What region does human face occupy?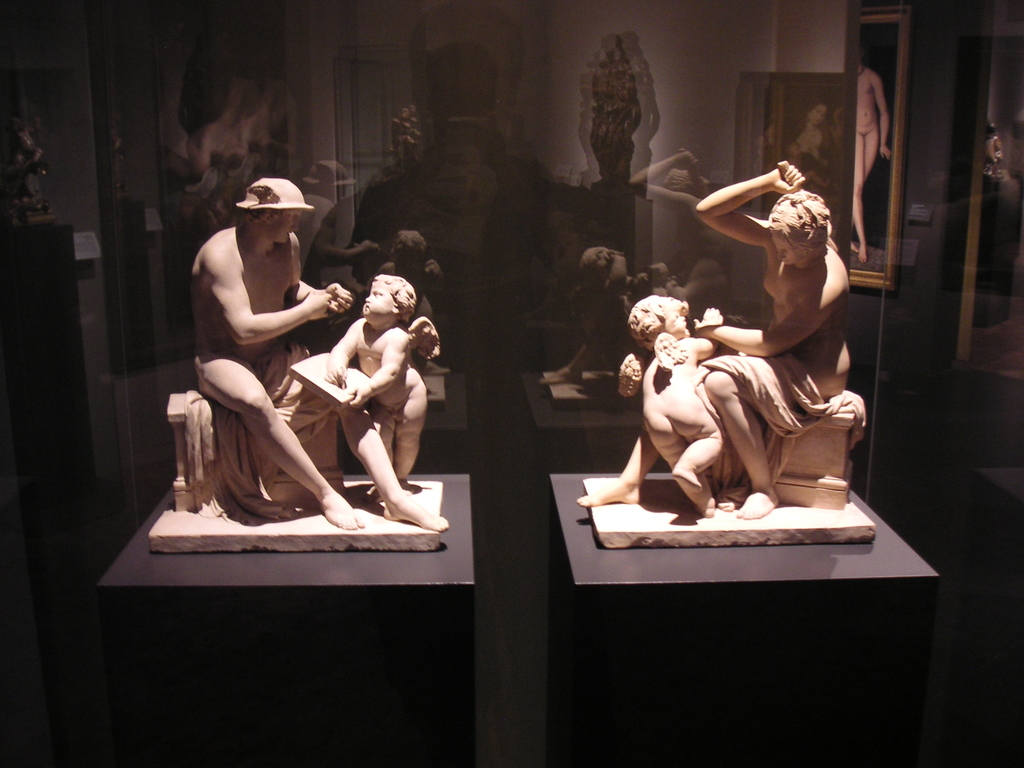
left=774, top=233, right=797, bottom=262.
